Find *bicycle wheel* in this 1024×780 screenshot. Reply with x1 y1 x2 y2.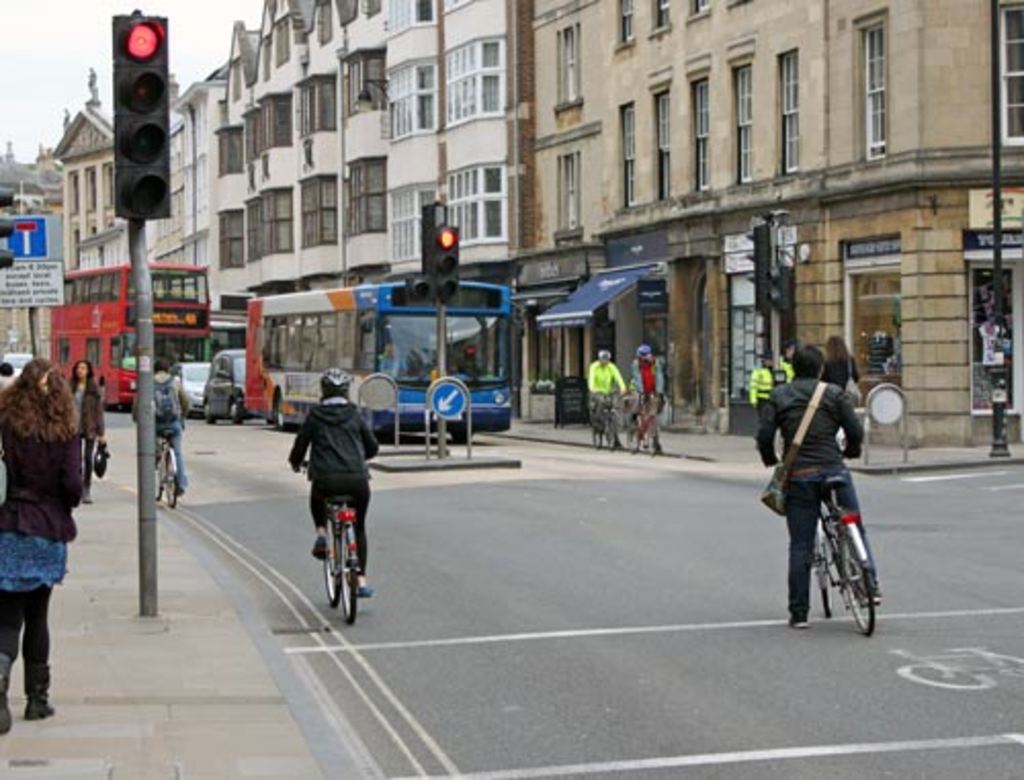
647 409 657 457.
